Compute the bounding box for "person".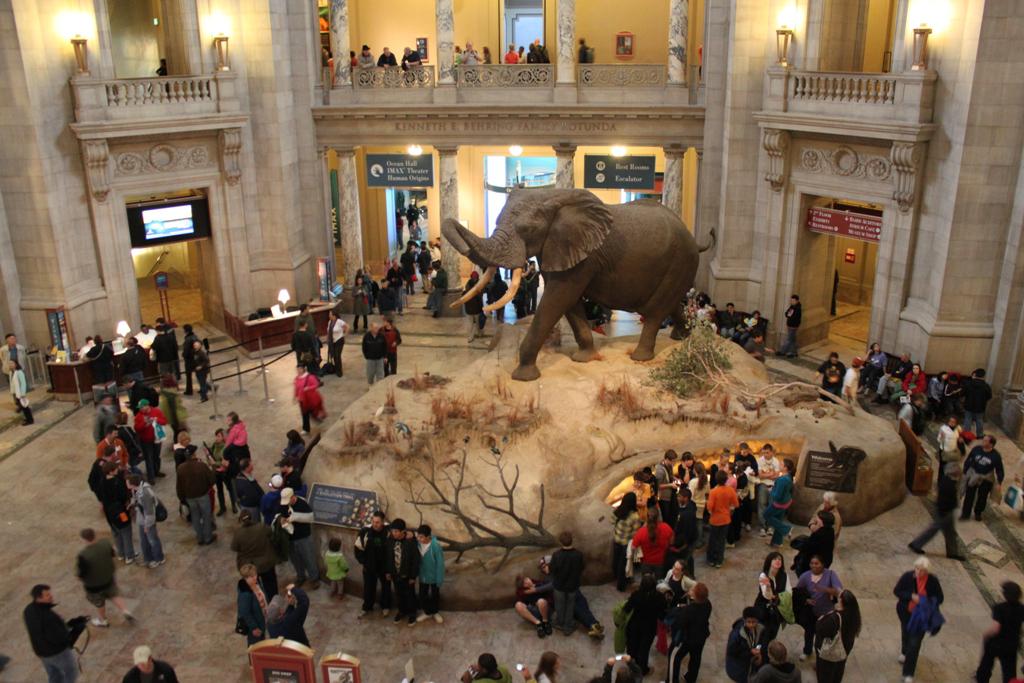
rect(625, 505, 678, 575).
